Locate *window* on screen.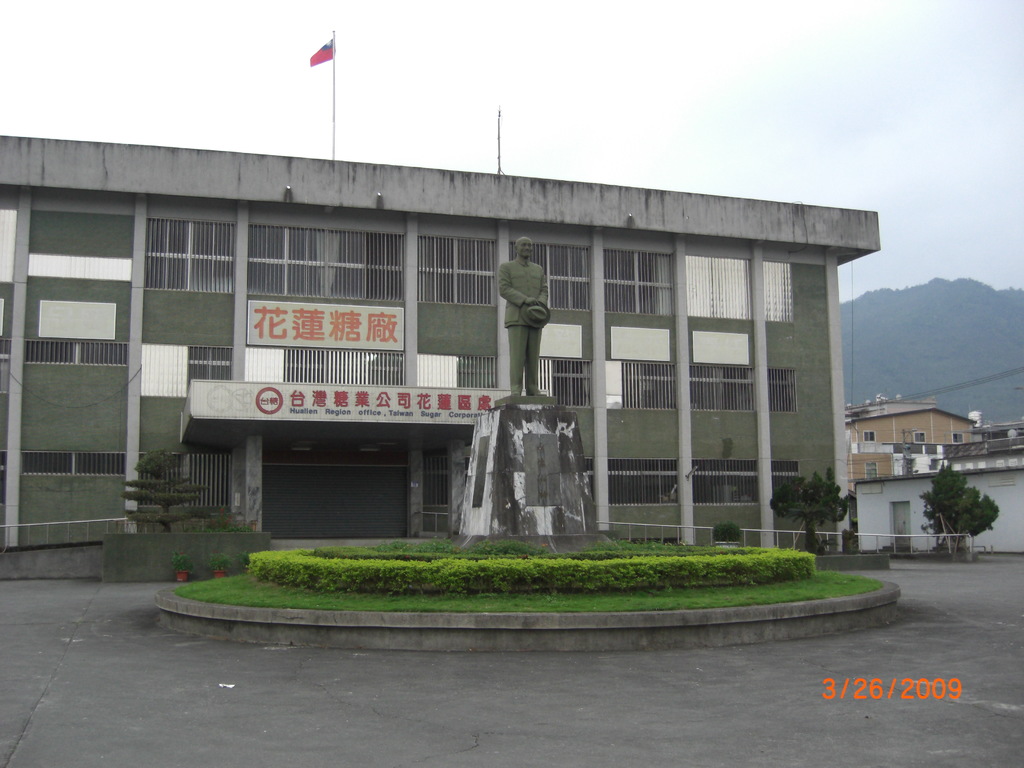
On screen at (912, 434, 925, 445).
